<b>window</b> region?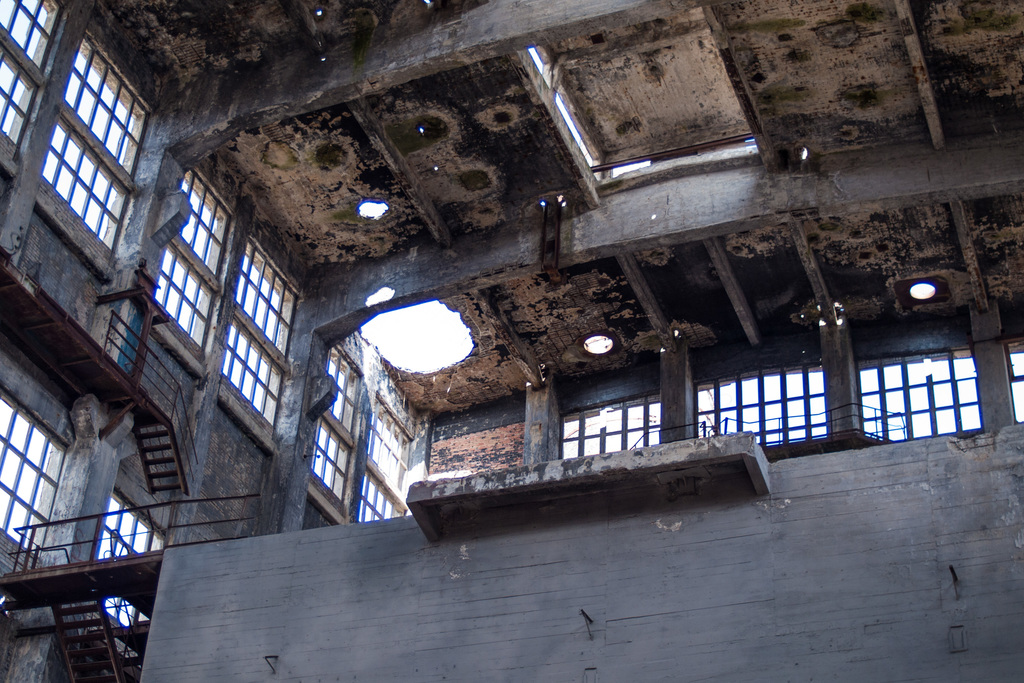
{"left": 361, "top": 477, "right": 398, "bottom": 523}
